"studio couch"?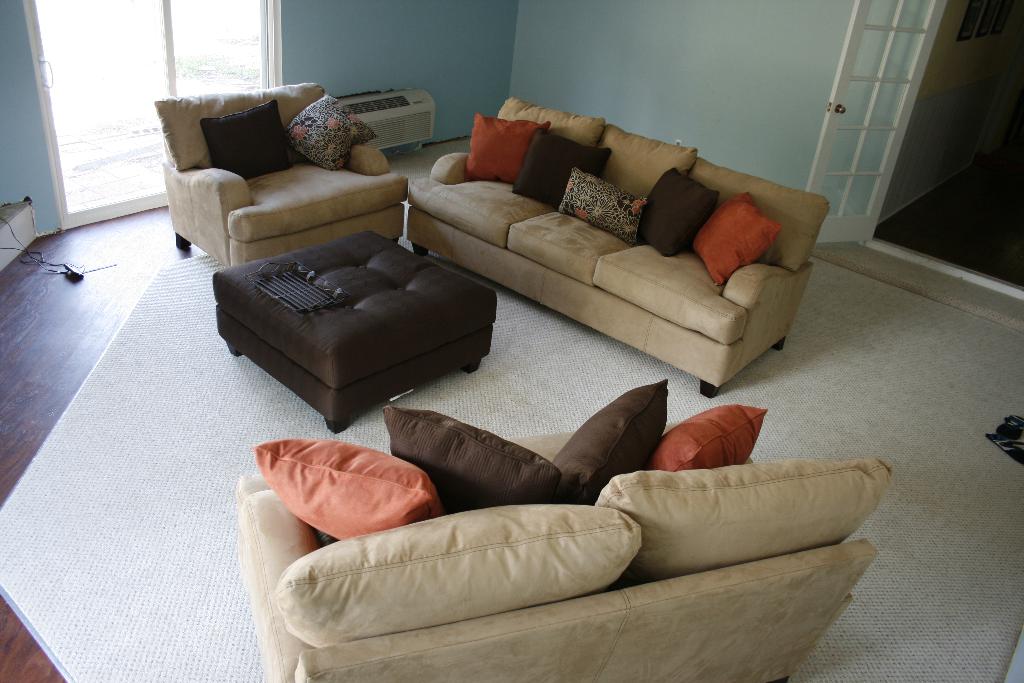
pyautogui.locateOnScreen(154, 85, 409, 247)
